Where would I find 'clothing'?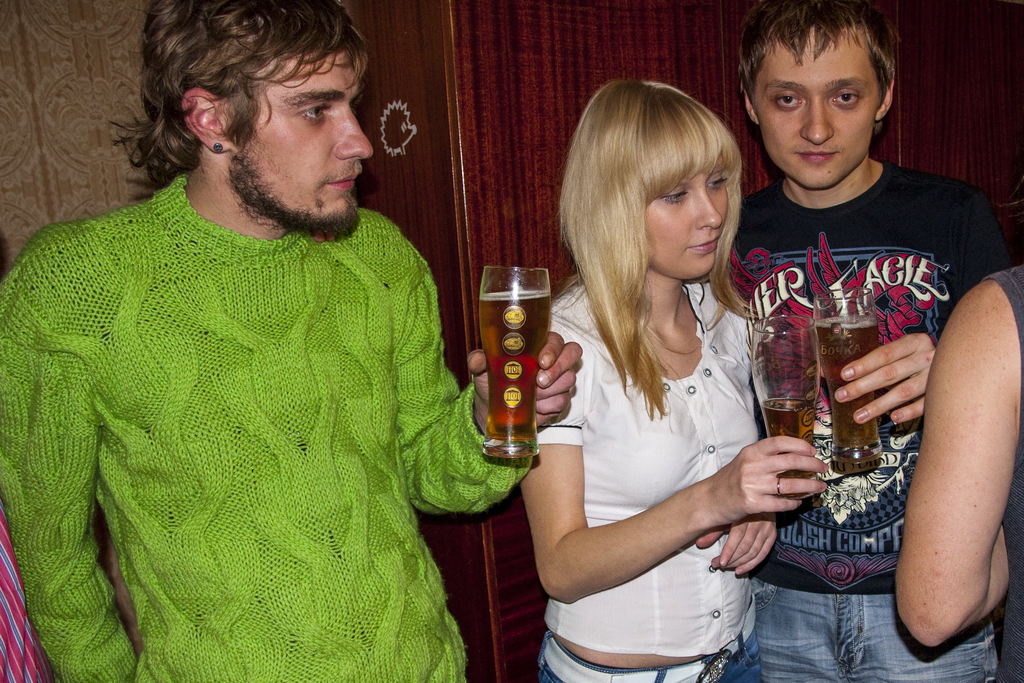
At {"left": 534, "top": 284, "right": 770, "bottom": 682}.
